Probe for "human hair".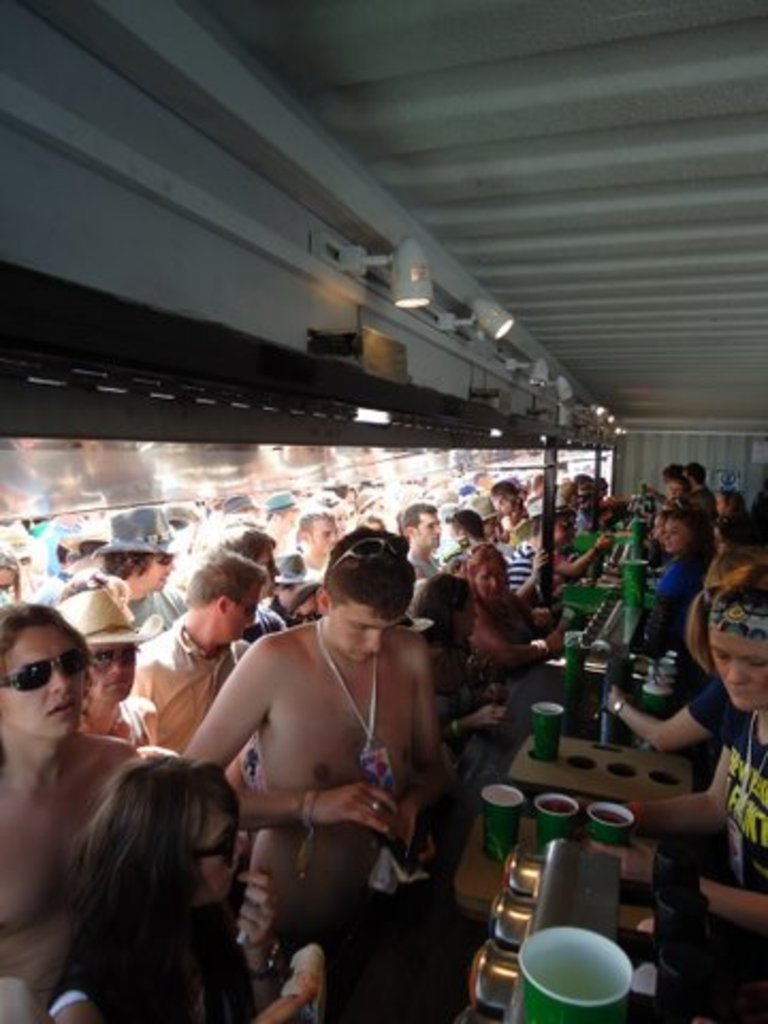
Probe result: [x1=64, y1=753, x2=245, y2=1022].
